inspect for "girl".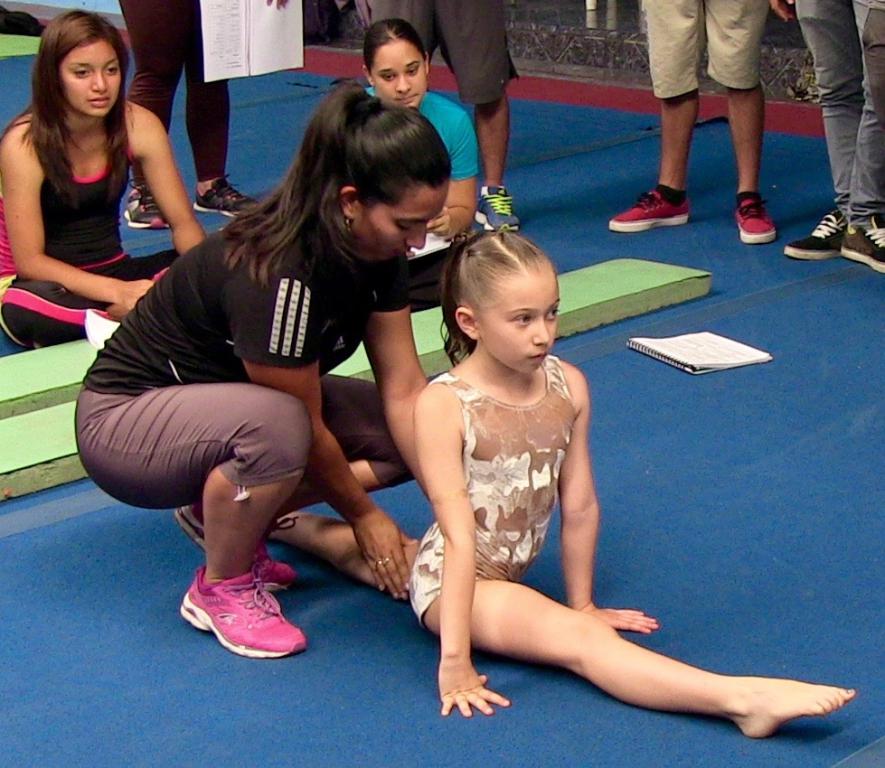
Inspection: bbox=(353, 20, 495, 310).
